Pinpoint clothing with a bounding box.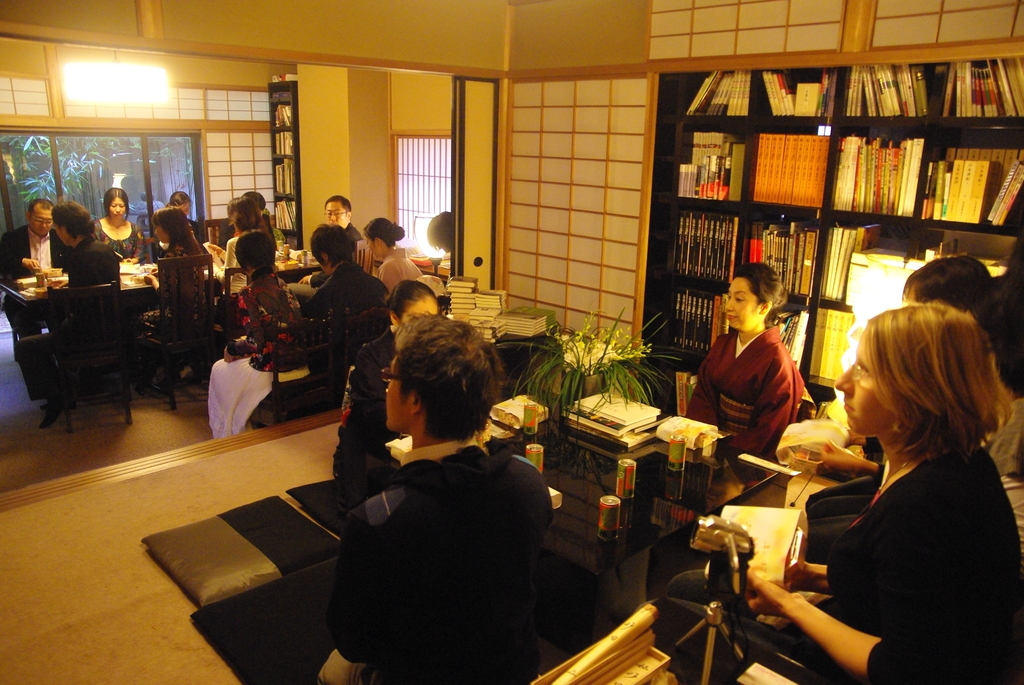
(302, 262, 392, 370).
